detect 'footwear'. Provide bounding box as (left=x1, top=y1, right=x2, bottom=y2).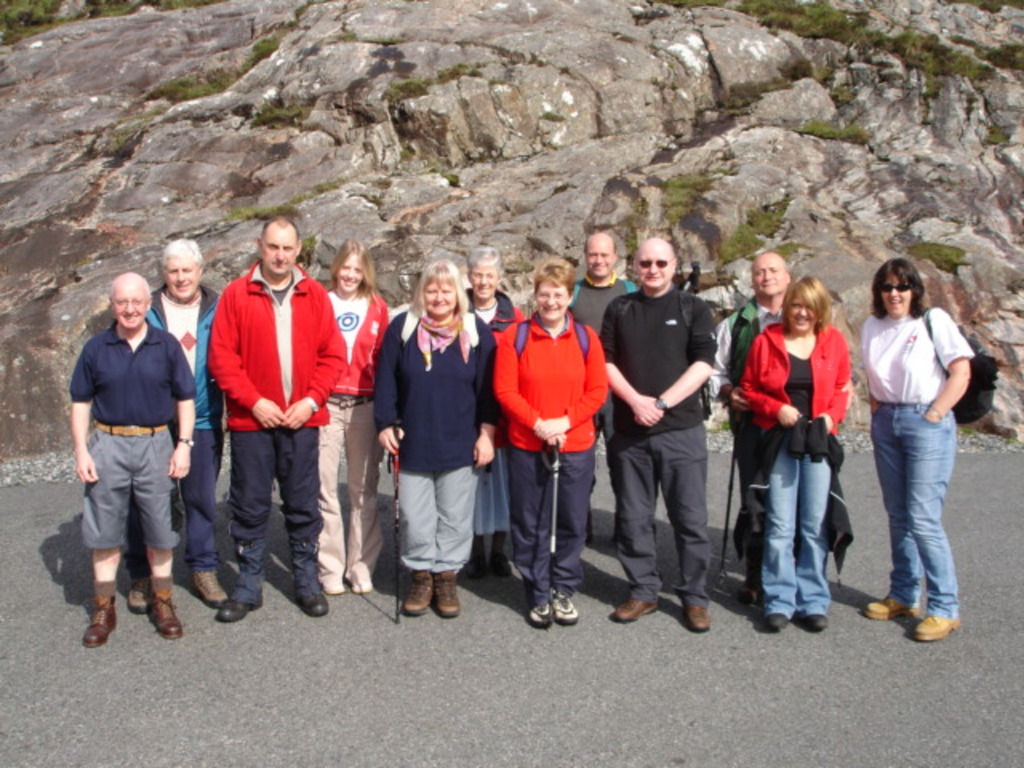
(left=866, top=595, right=914, bottom=624).
